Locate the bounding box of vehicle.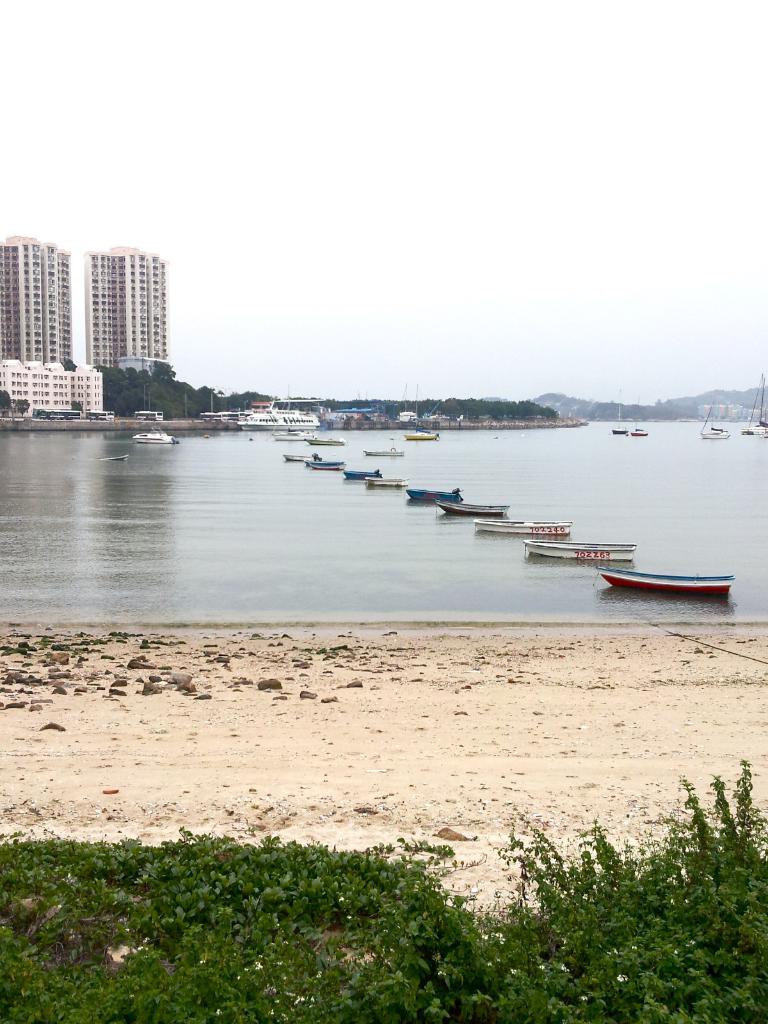
Bounding box: locate(86, 410, 115, 422).
